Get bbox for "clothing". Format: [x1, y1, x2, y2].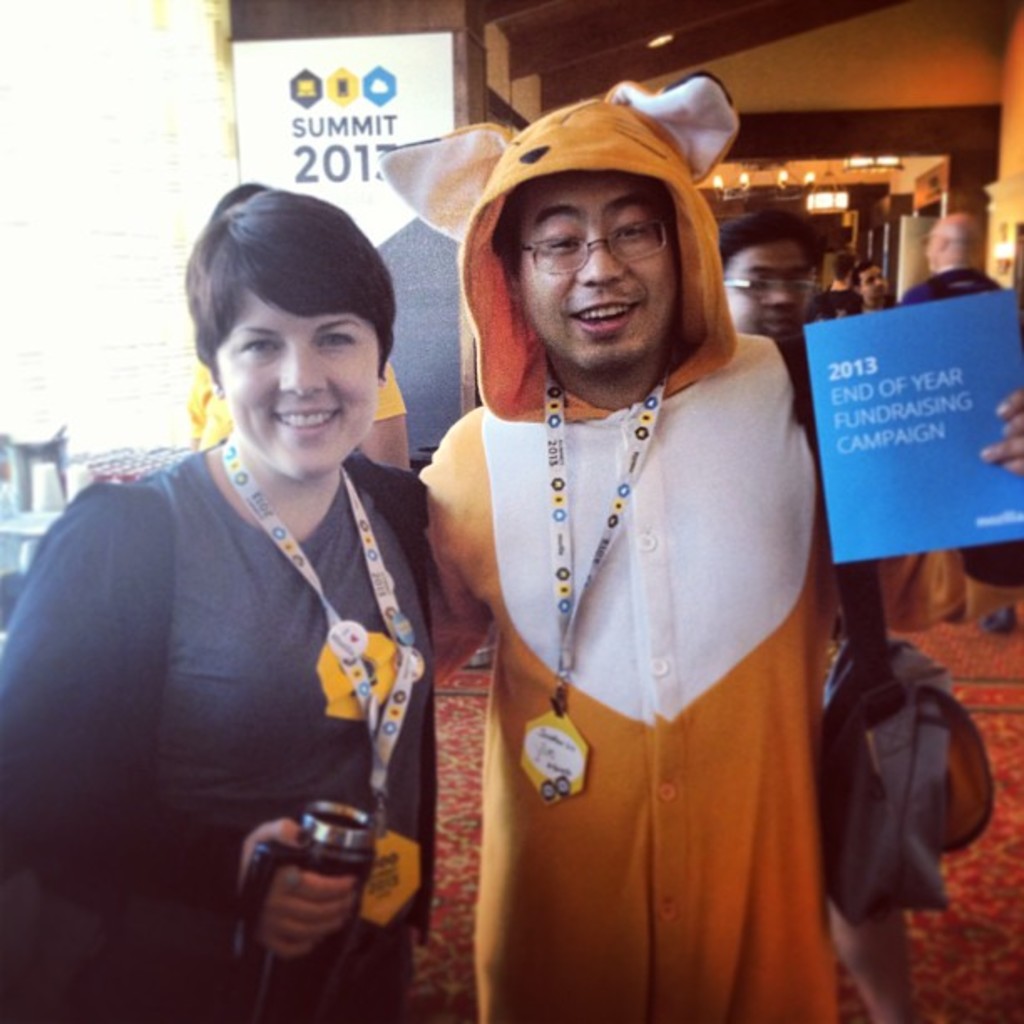
[418, 70, 843, 1022].
